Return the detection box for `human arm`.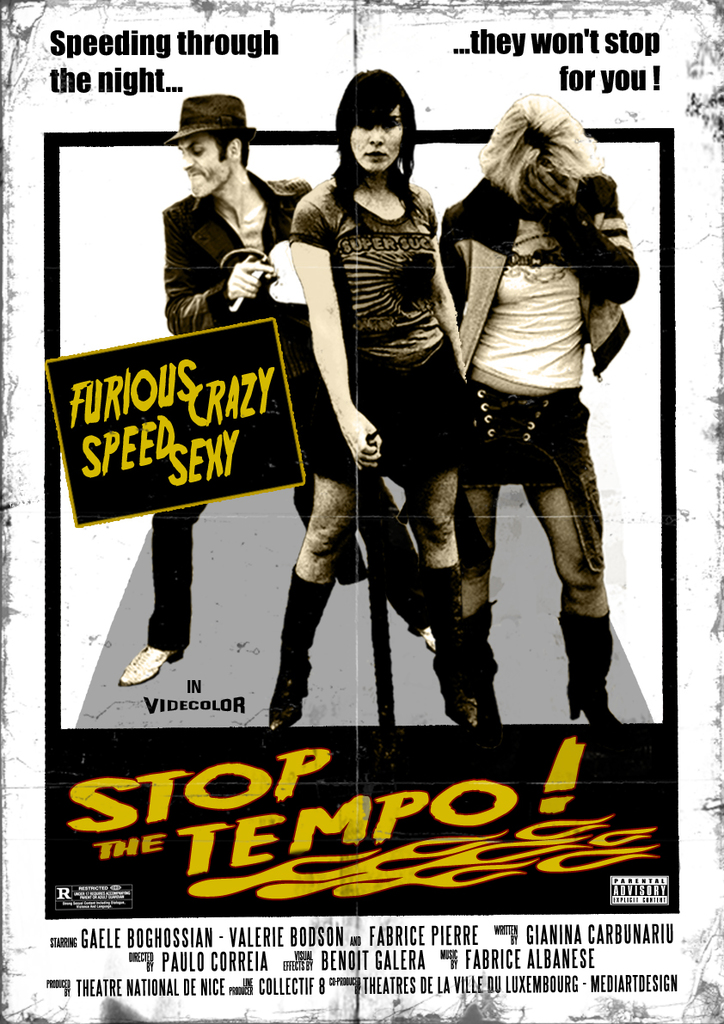
BBox(160, 208, 273, 326).
